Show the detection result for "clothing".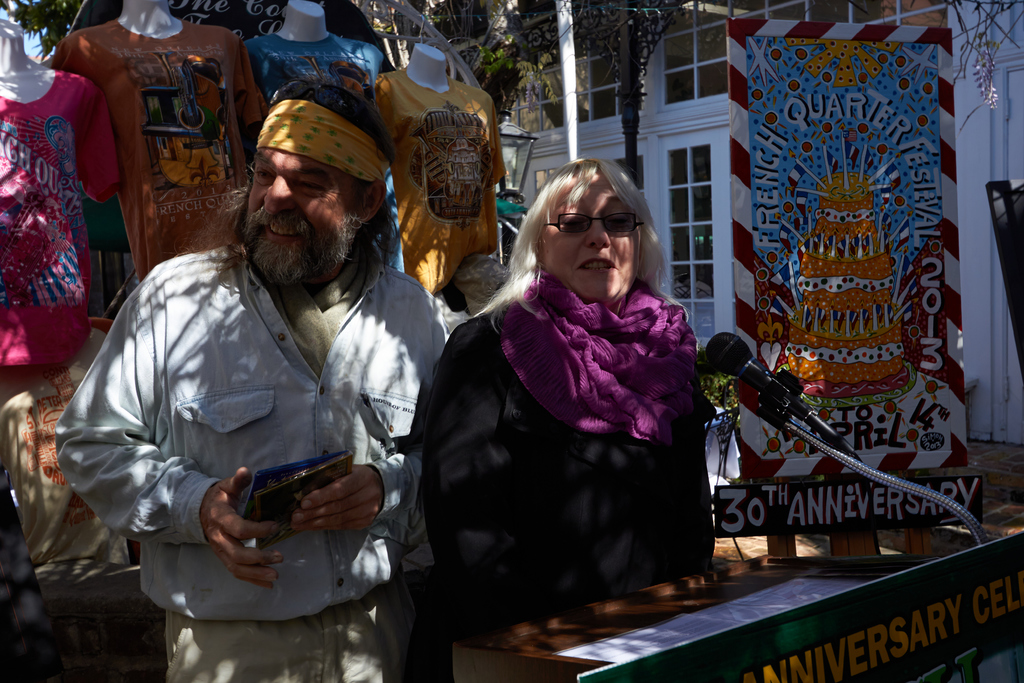
select_region(244, 29, 387, 114).
